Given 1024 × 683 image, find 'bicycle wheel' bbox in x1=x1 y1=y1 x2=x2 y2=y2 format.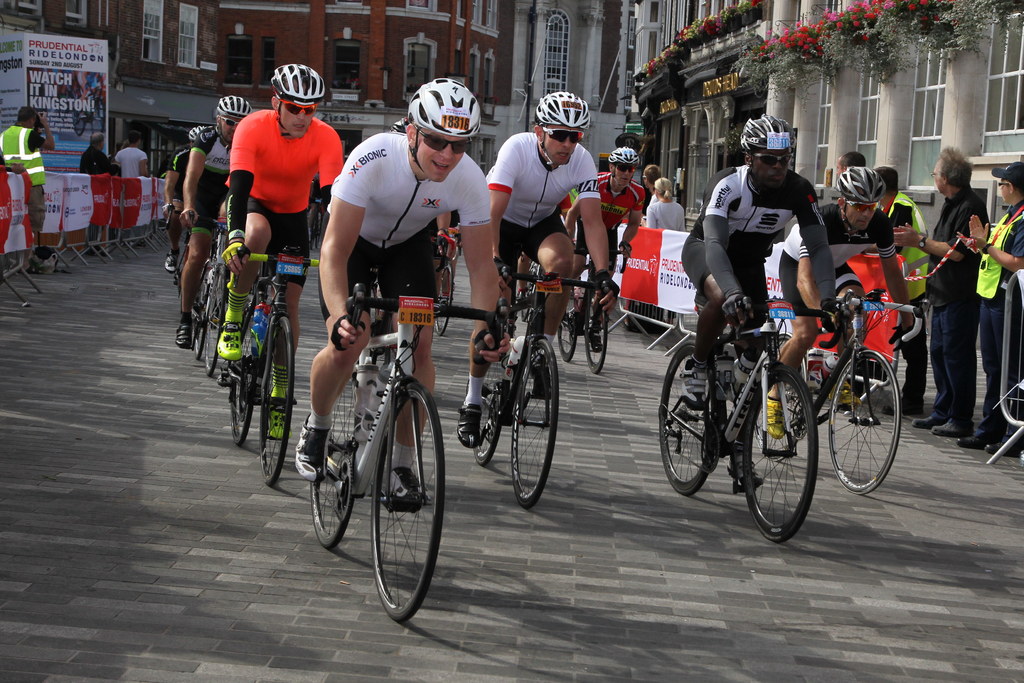
x1=223 y1=331 x2=256 y2=445.
